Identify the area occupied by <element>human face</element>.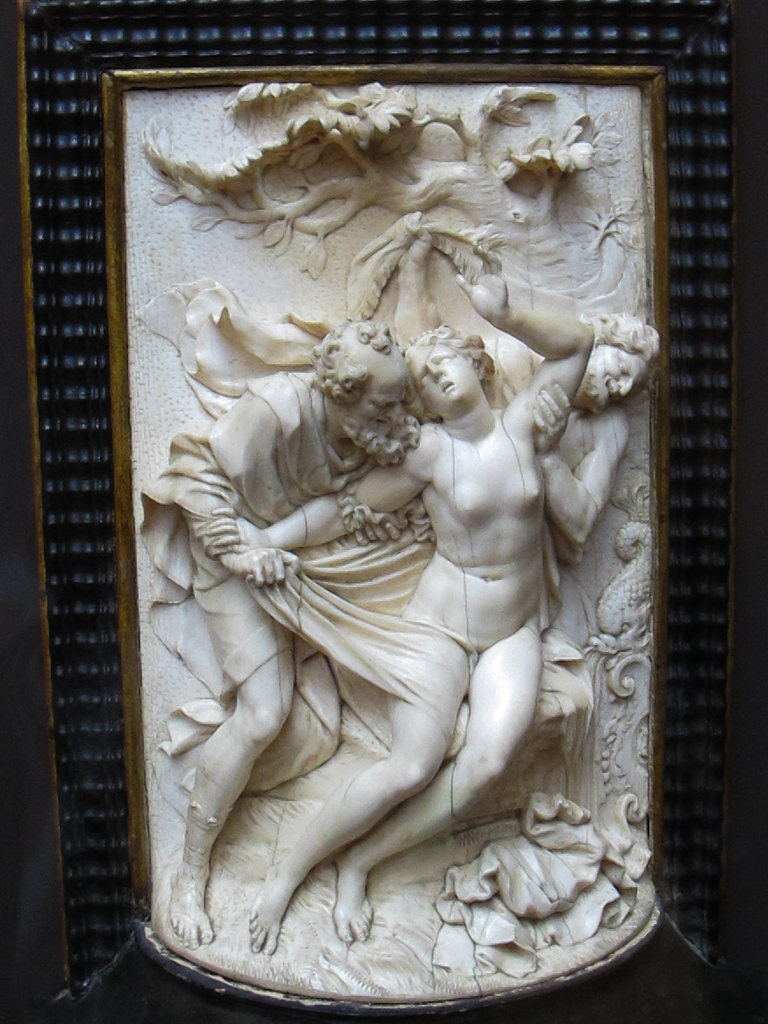
Area: left=403, top=343, right=479, bottom=412.
